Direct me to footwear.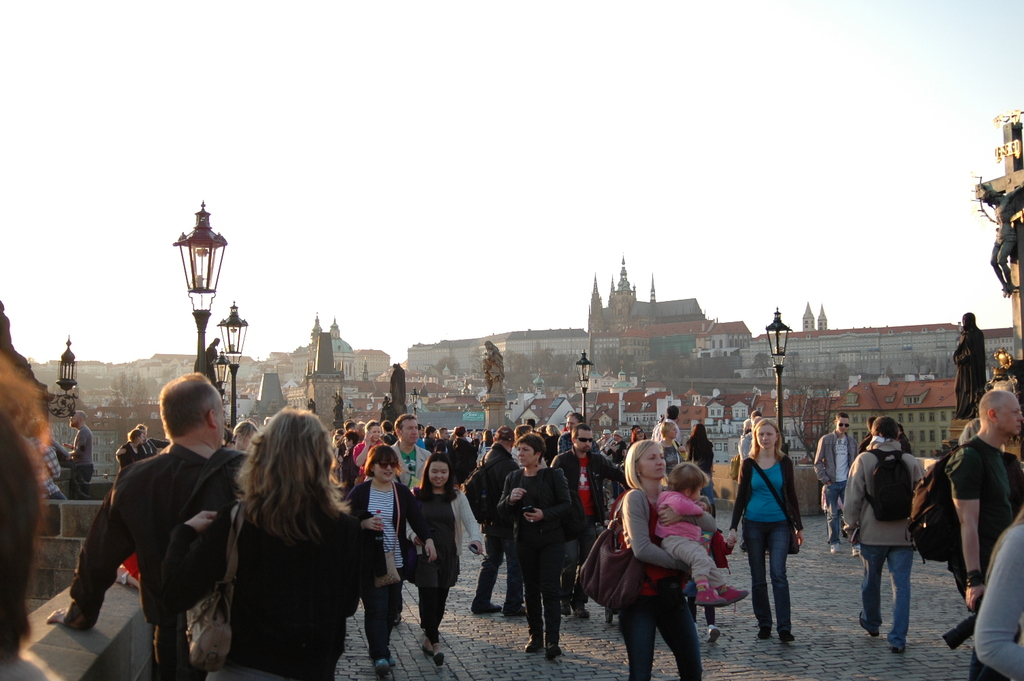
Direction: box=[385, 654, 405, 667].
